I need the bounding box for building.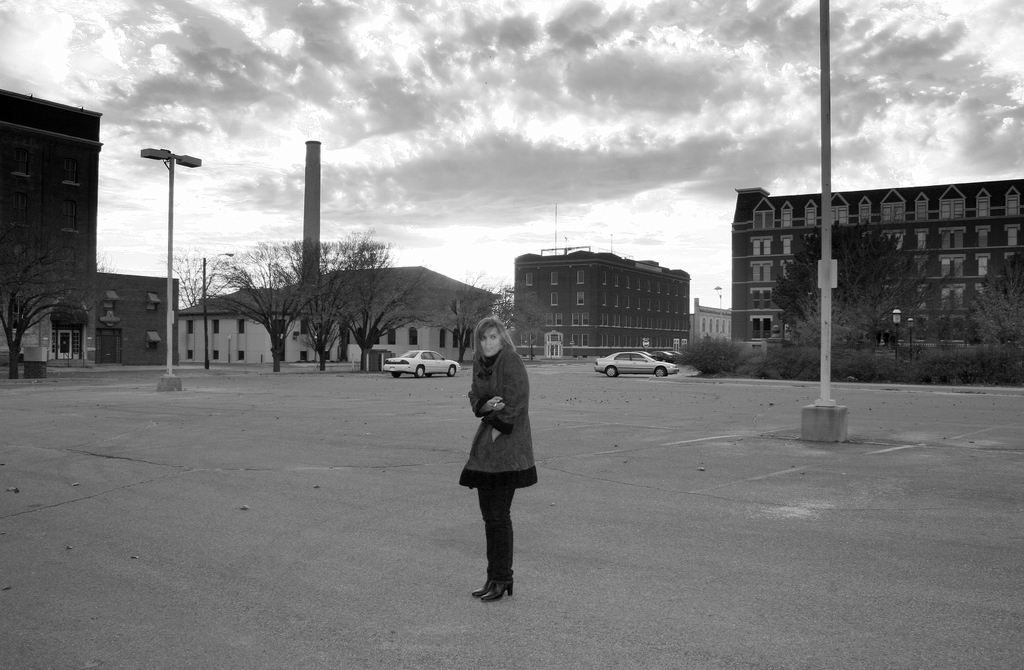
Here it is: BBox(510, 250, 689, 361).
